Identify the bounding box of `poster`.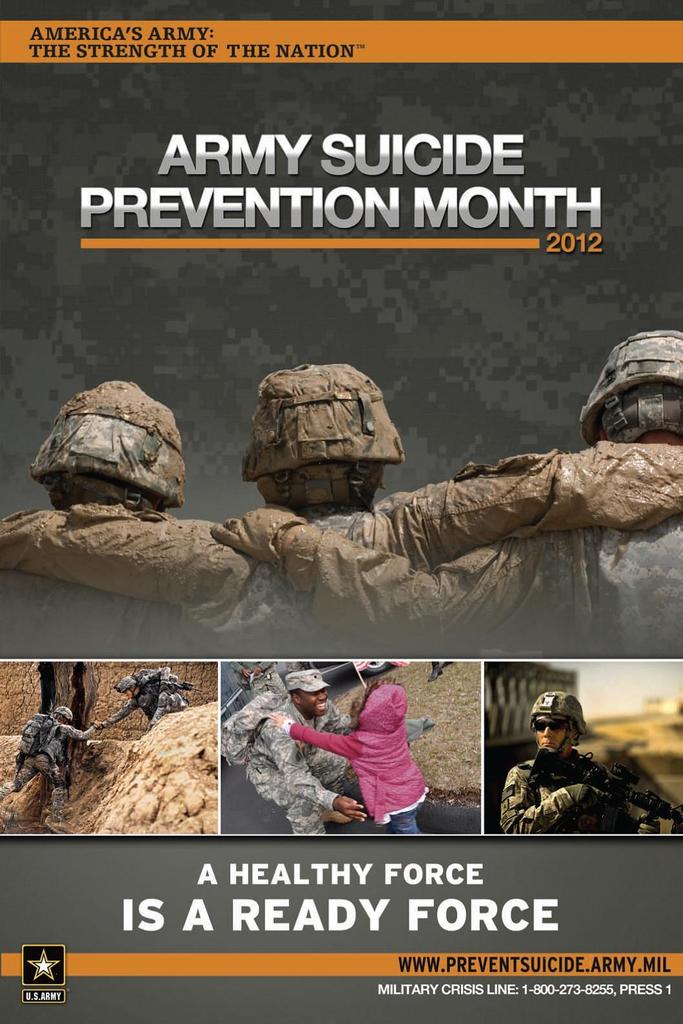
l=0, t=0, r=682, b=1023.
